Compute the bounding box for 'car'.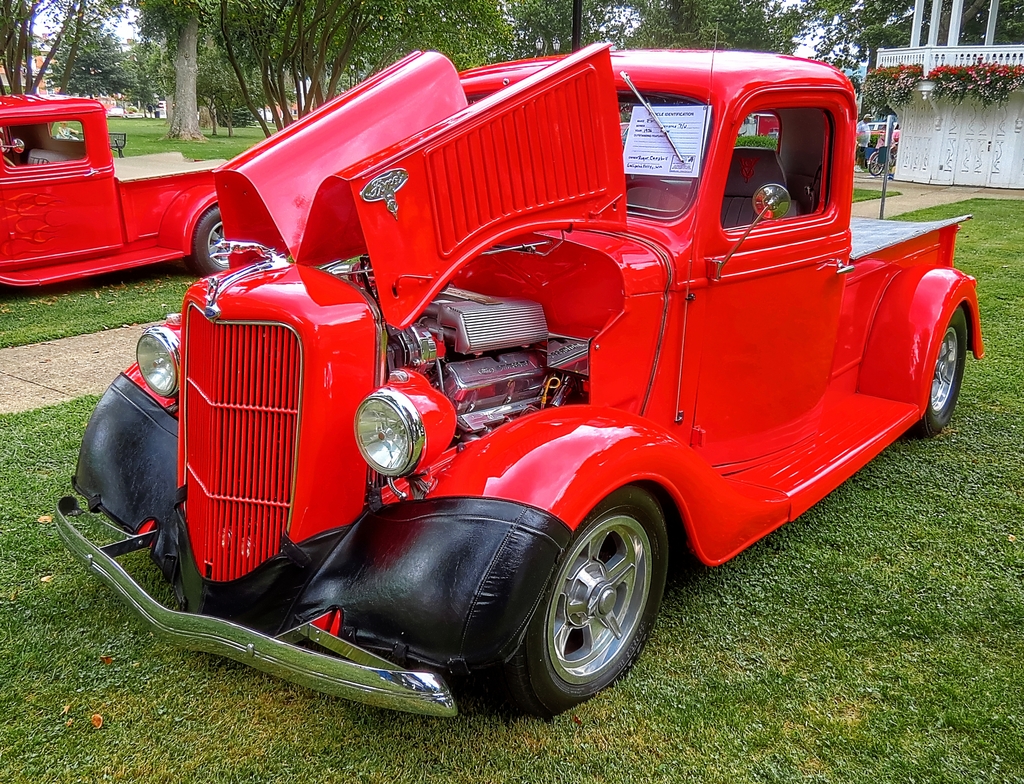
bbox(0, 92, 229, 286).
